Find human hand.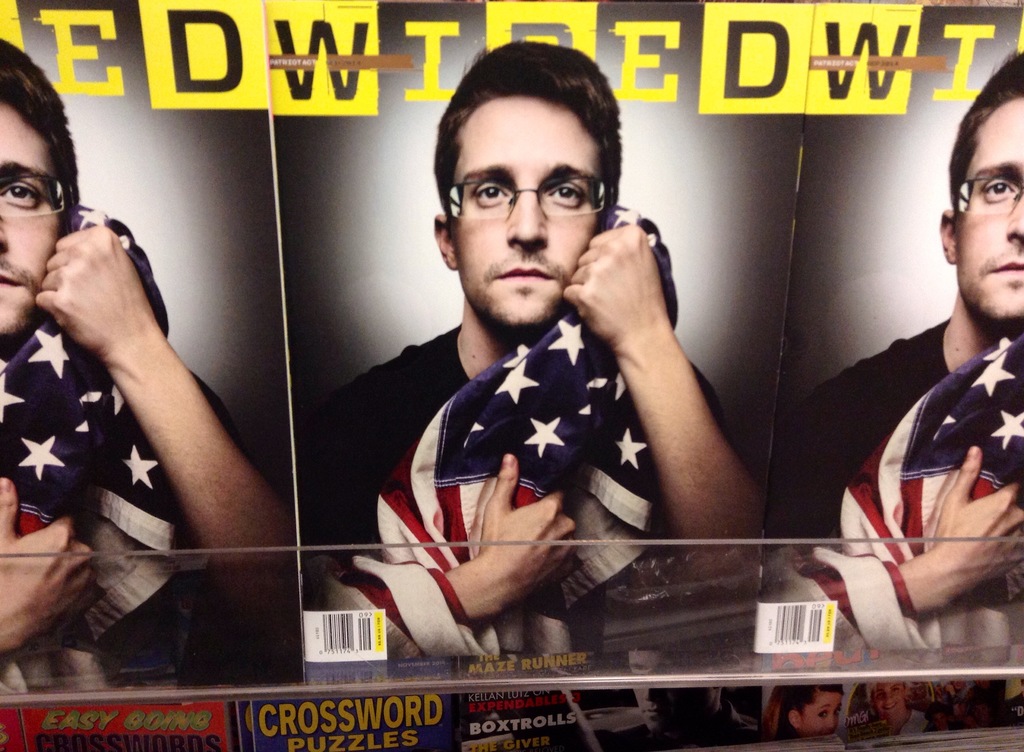
pyautogui.locateOnScreen(556, 190, 683, 413).
